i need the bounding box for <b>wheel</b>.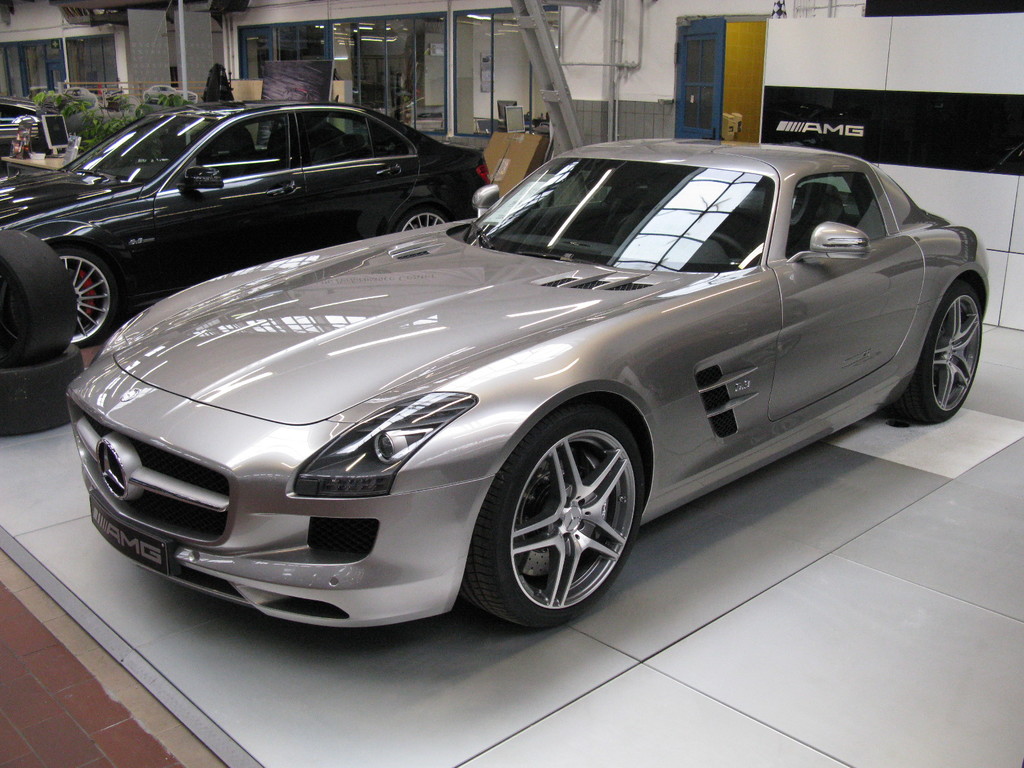
Here it is: [0, 227, 80, 367].
